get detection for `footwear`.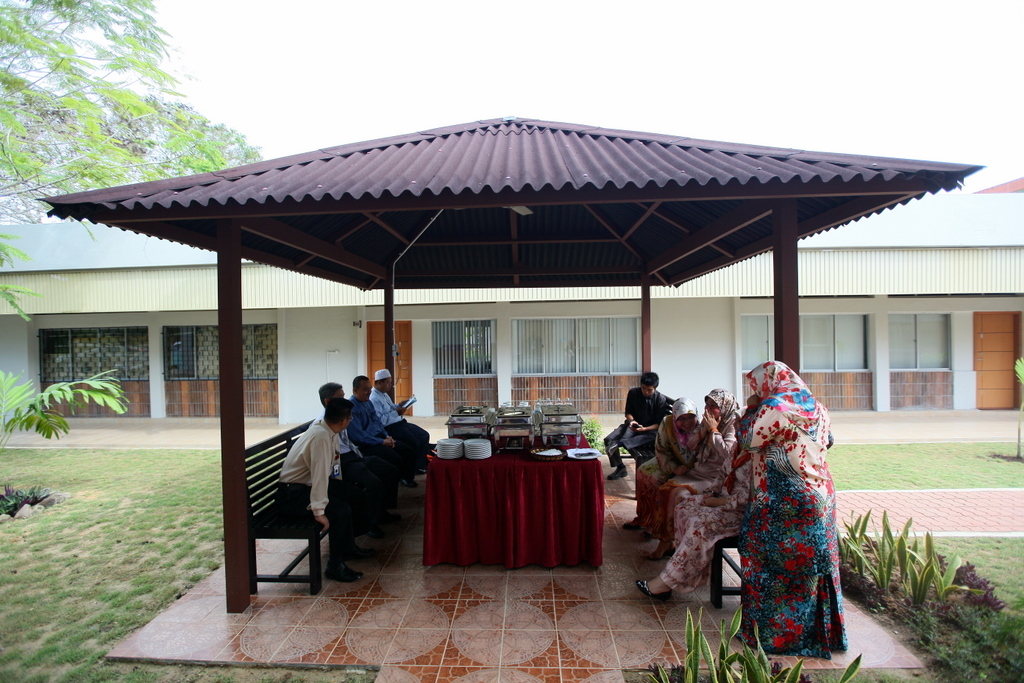
Detection: (323, 561, 361, 585).
